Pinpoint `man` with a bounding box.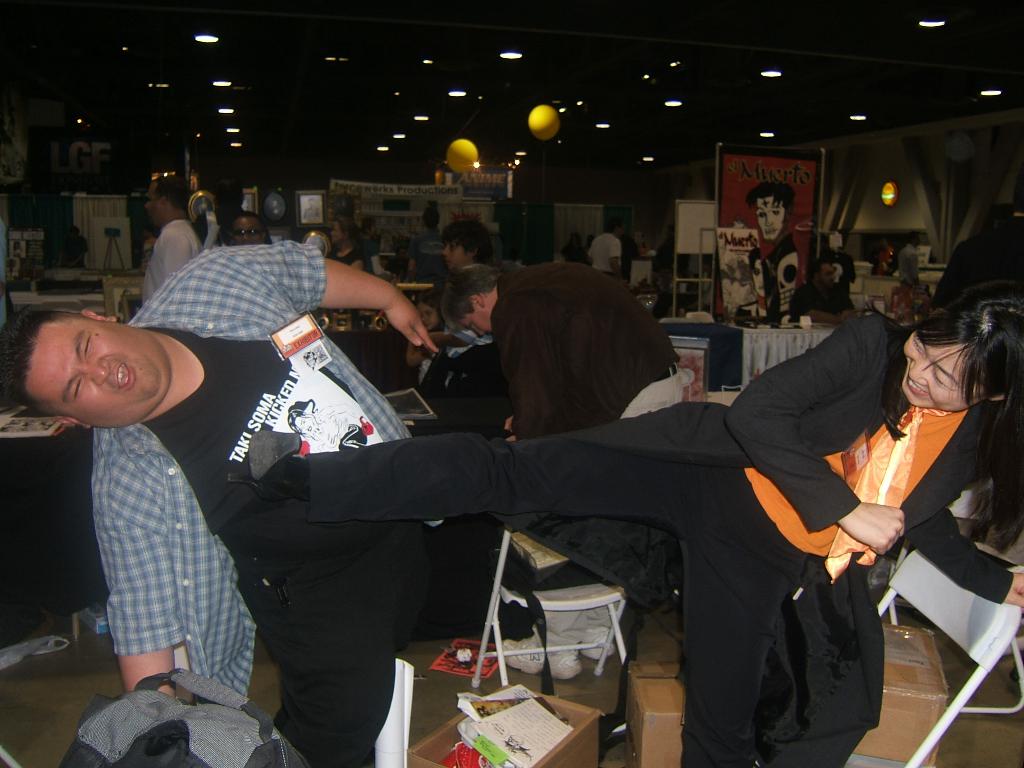
[359, 216, 393, 279].
